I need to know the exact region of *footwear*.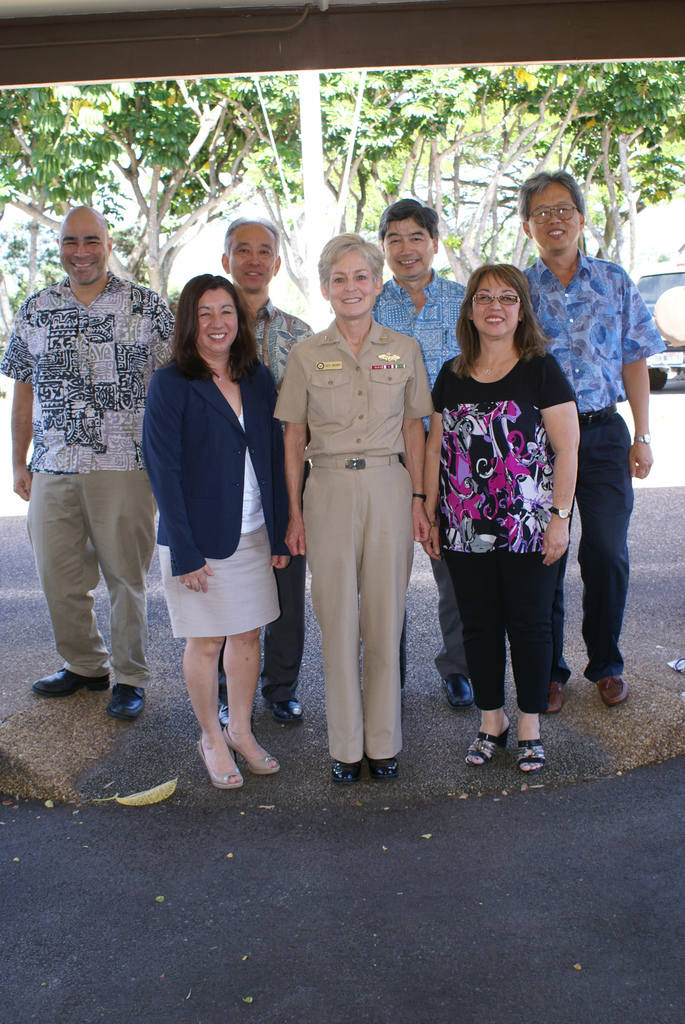
Region: <bbox>514, 723, 547, 776</bbox>.
